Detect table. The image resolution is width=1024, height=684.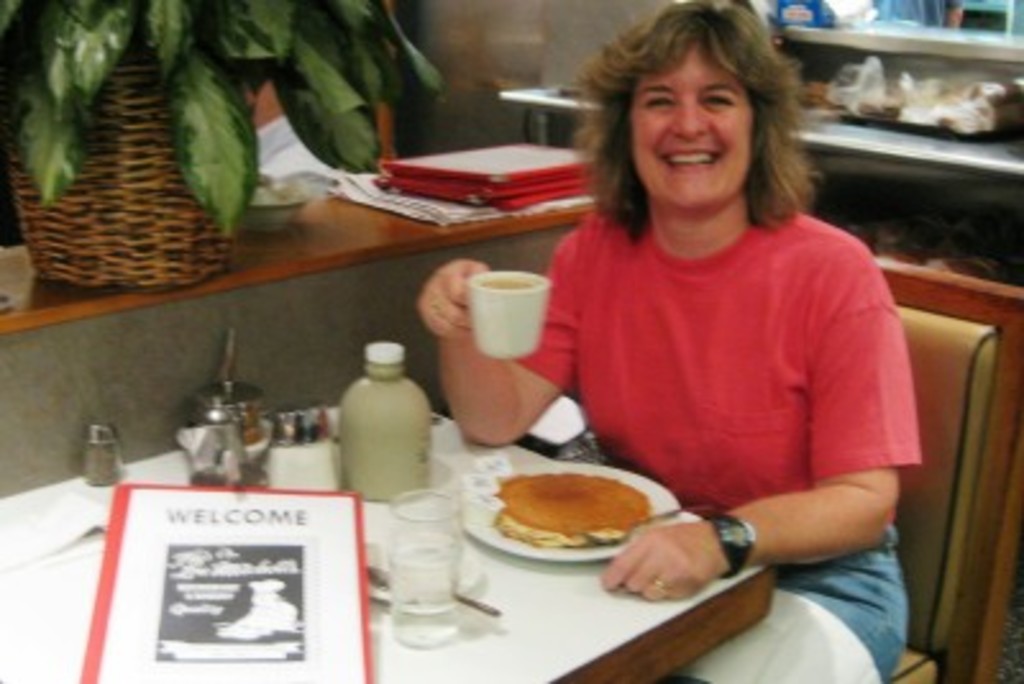
{"left": 0, "top": 402, "right": 773, "bottom": 681}.
